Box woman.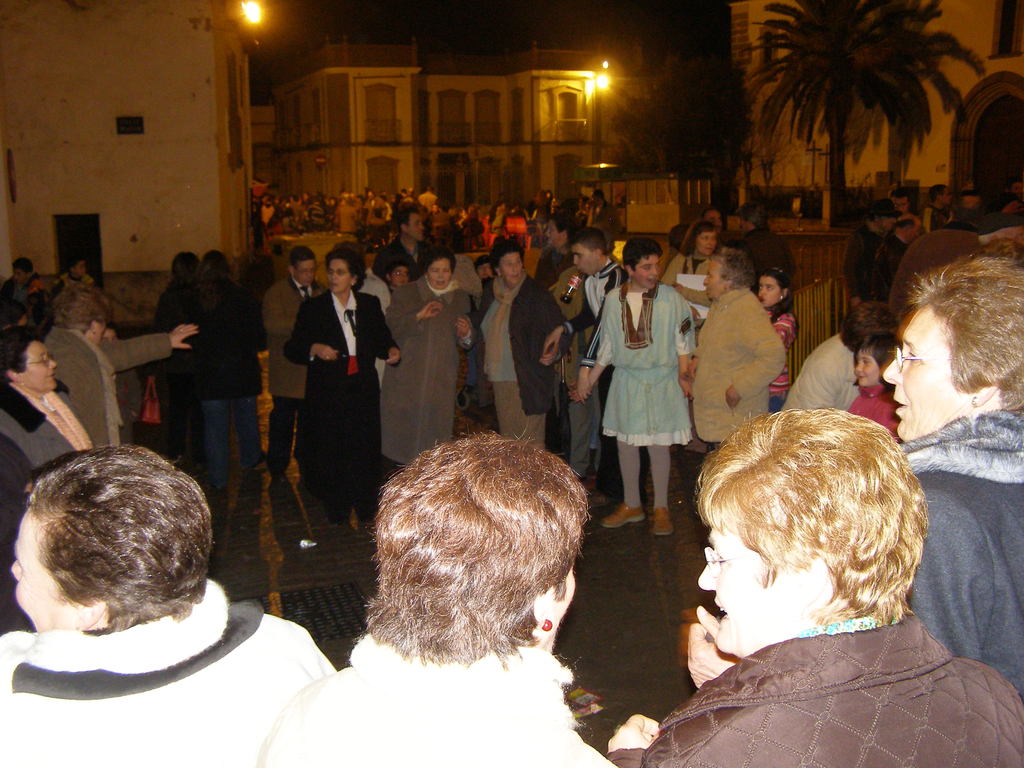
bbox=(662, 223, 730, 326).
